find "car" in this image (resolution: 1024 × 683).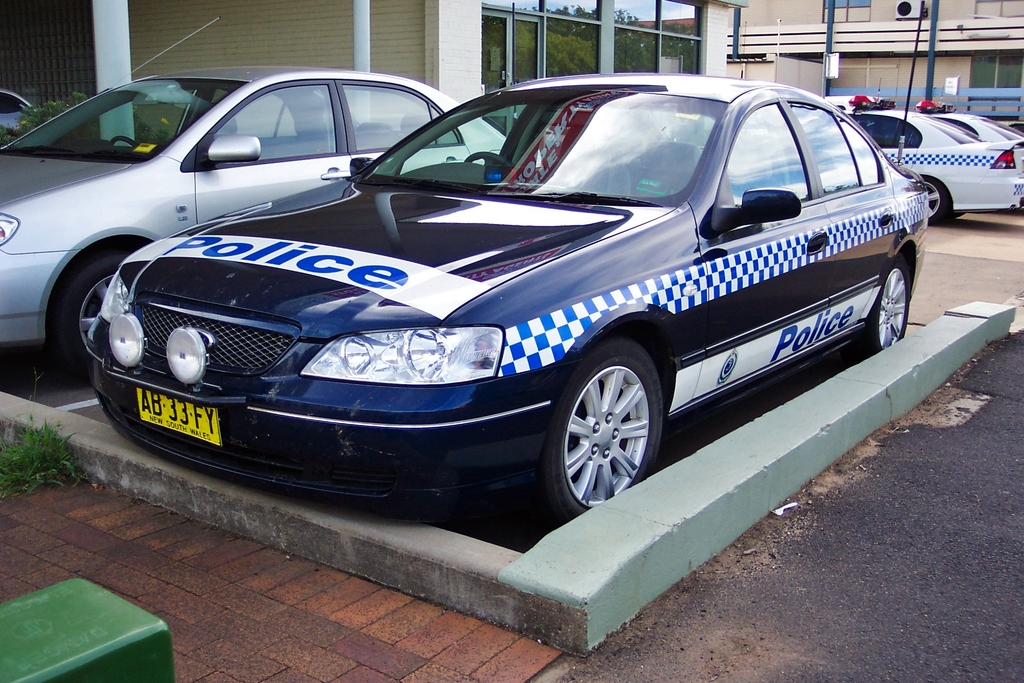
922/94/1023/168.
